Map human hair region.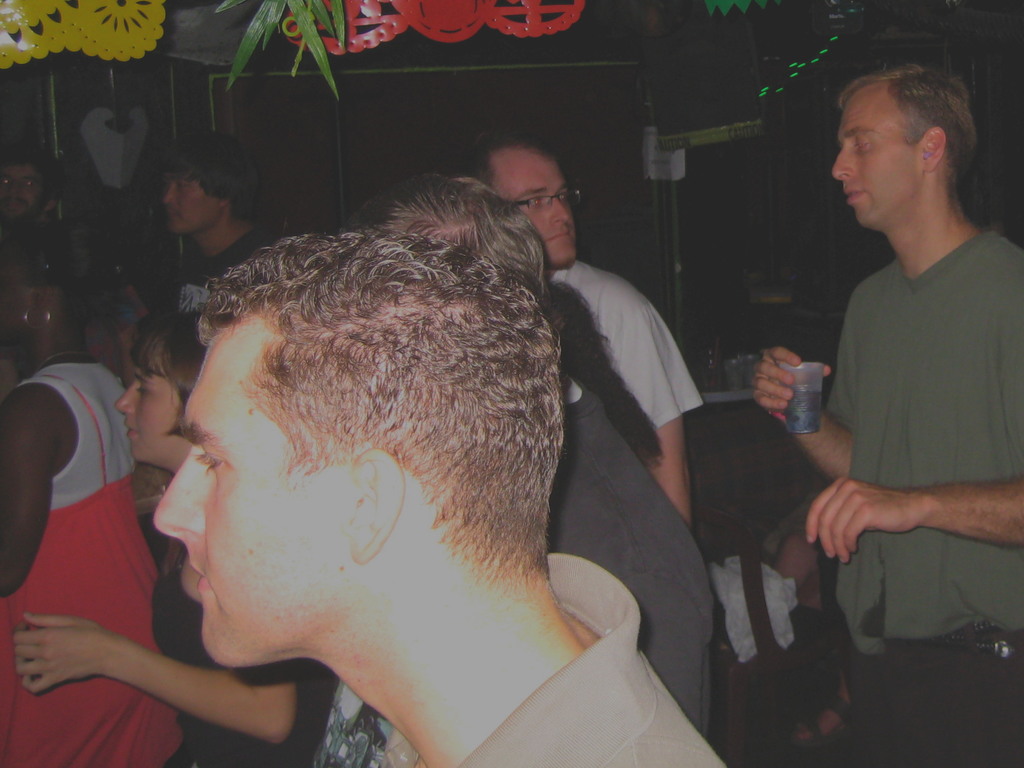
Mapped to bbox=[177, 183, 547, 655].
